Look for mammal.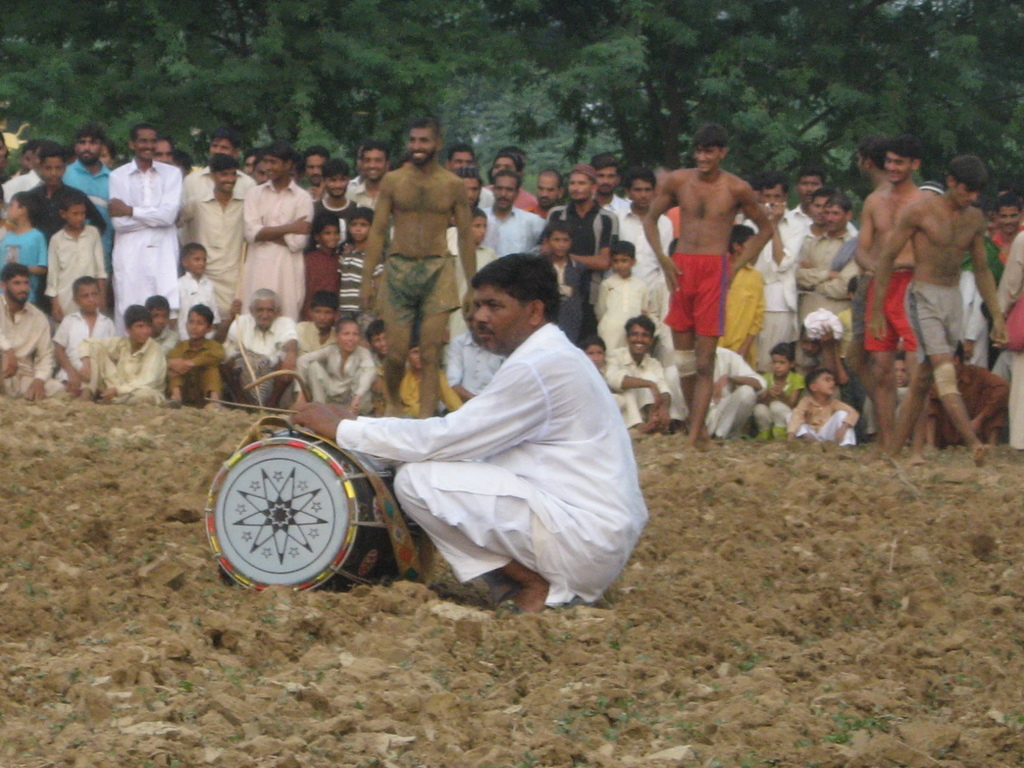
Found: bbox=[239, 151, 255, 176].
